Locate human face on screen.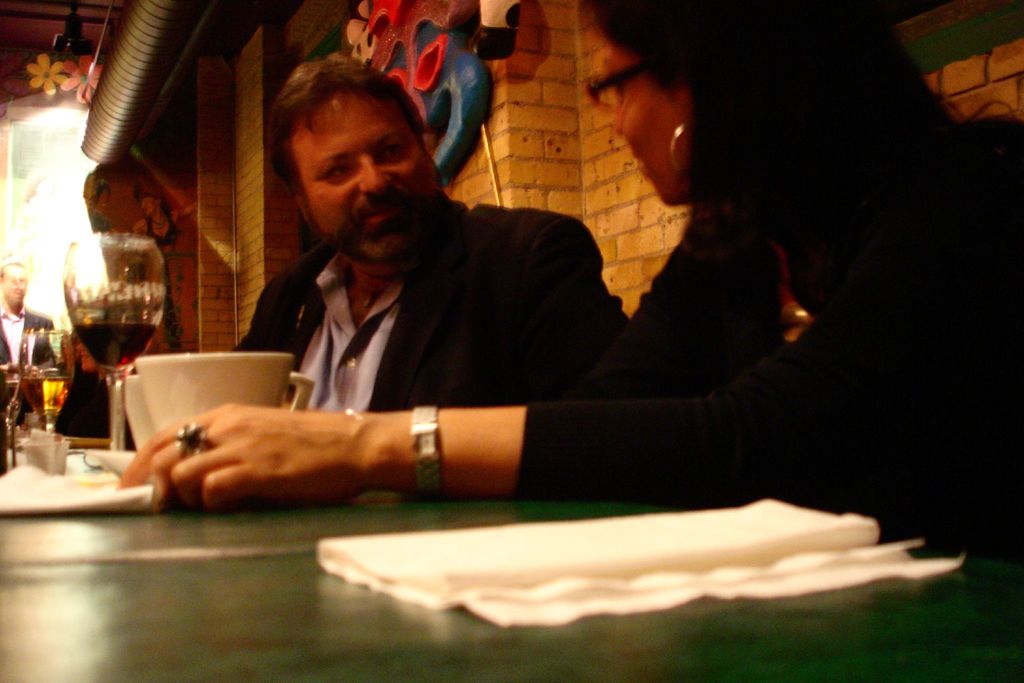
On screen at 301 89 436 276.
